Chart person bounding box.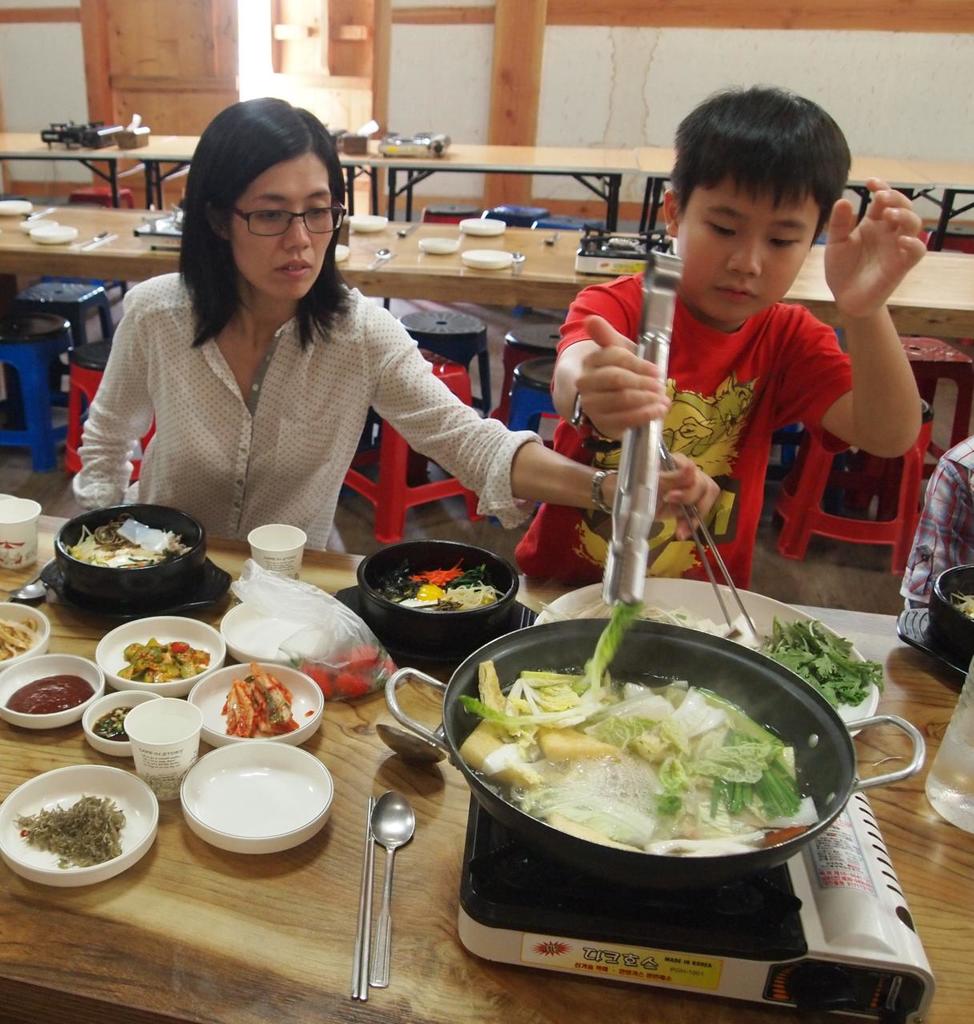
Charted: x1=895 y1=427 x2=973 y2=619.
